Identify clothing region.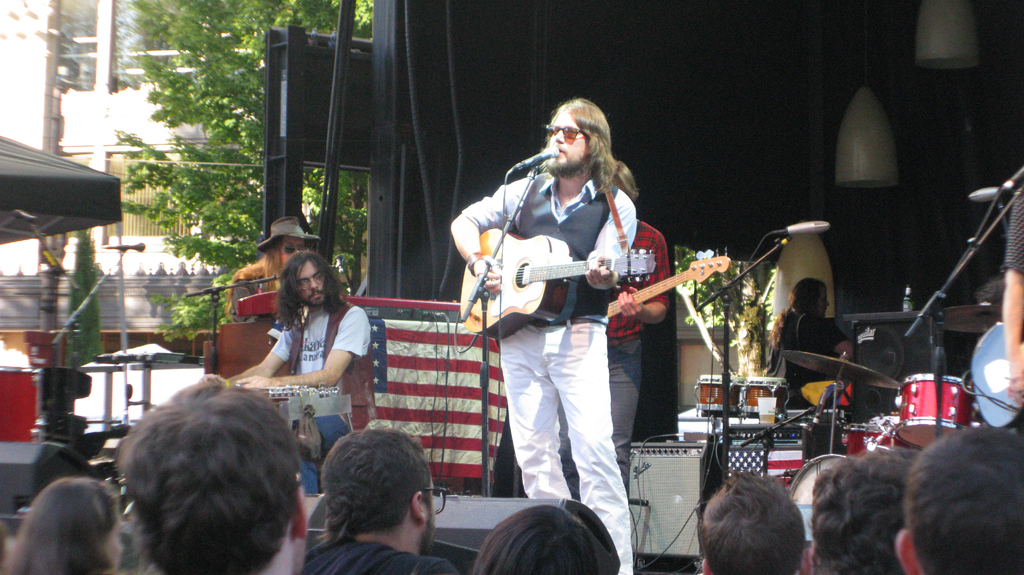
Region: 477, 131, 676, 539.
